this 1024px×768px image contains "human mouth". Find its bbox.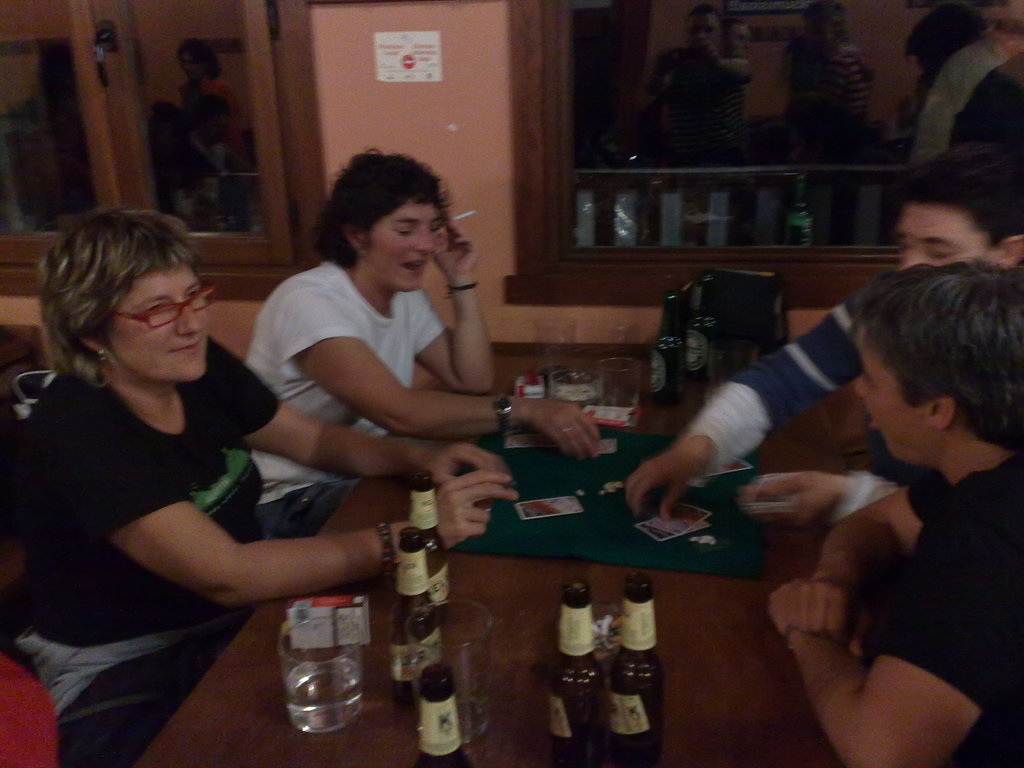
bbox(172, 342, 200, 348).
